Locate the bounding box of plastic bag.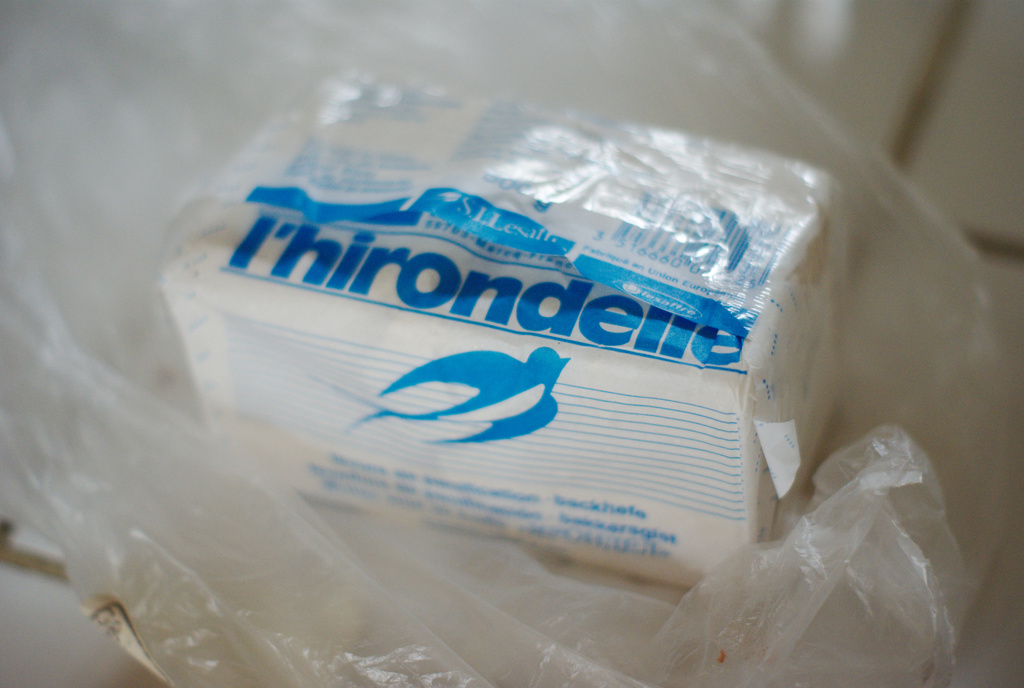
Bounding box: locate(0, 0, 1023, 687).
